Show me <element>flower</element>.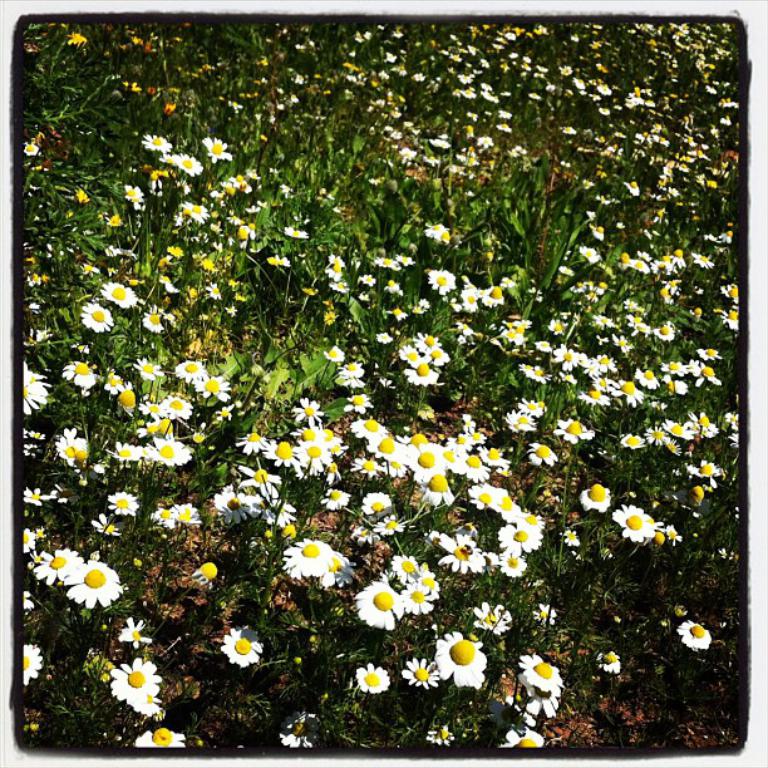
<element>flower</element> is here: bbox(24, 643, 43, 684).
